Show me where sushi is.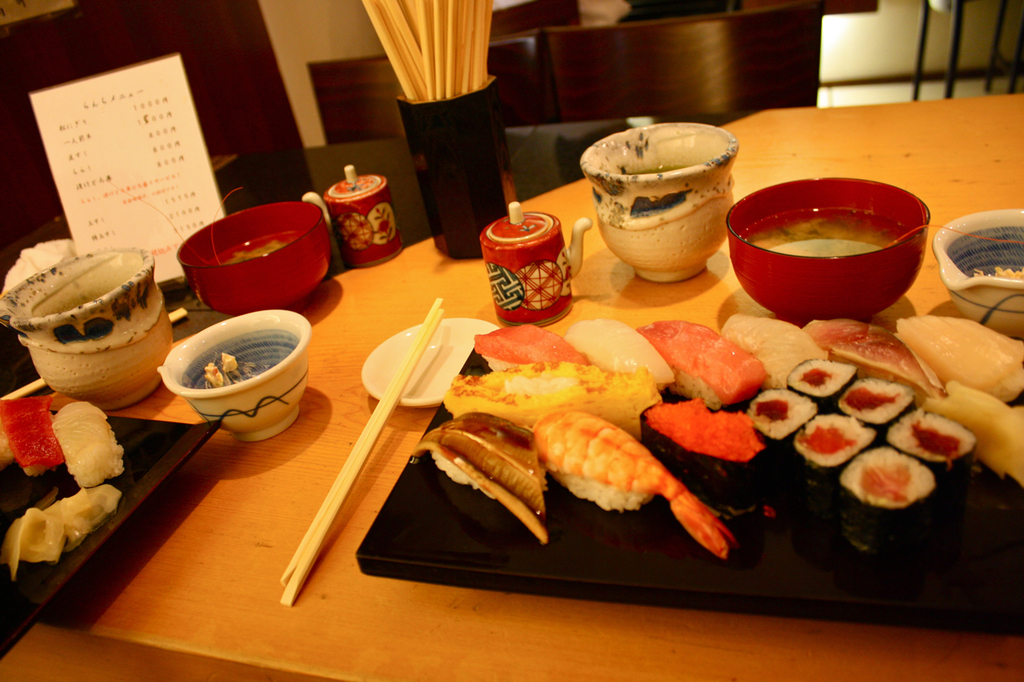
sushi is at [0,393,54,478].
